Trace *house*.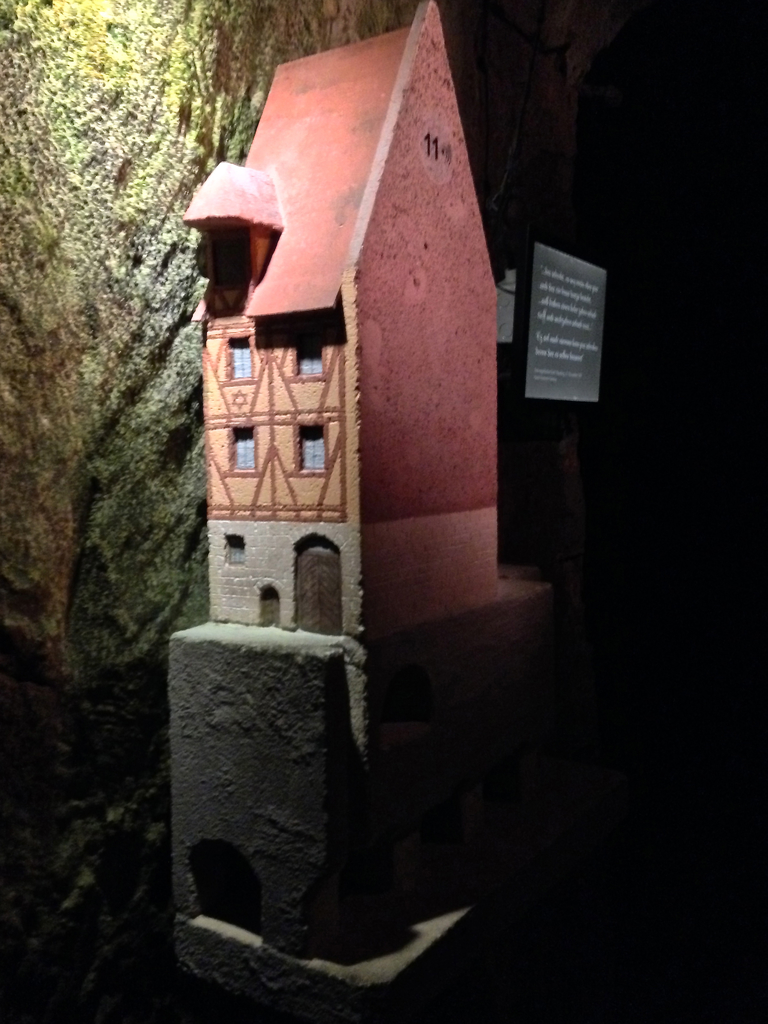
Traced to bbox=[170, 20, 588, 951].
